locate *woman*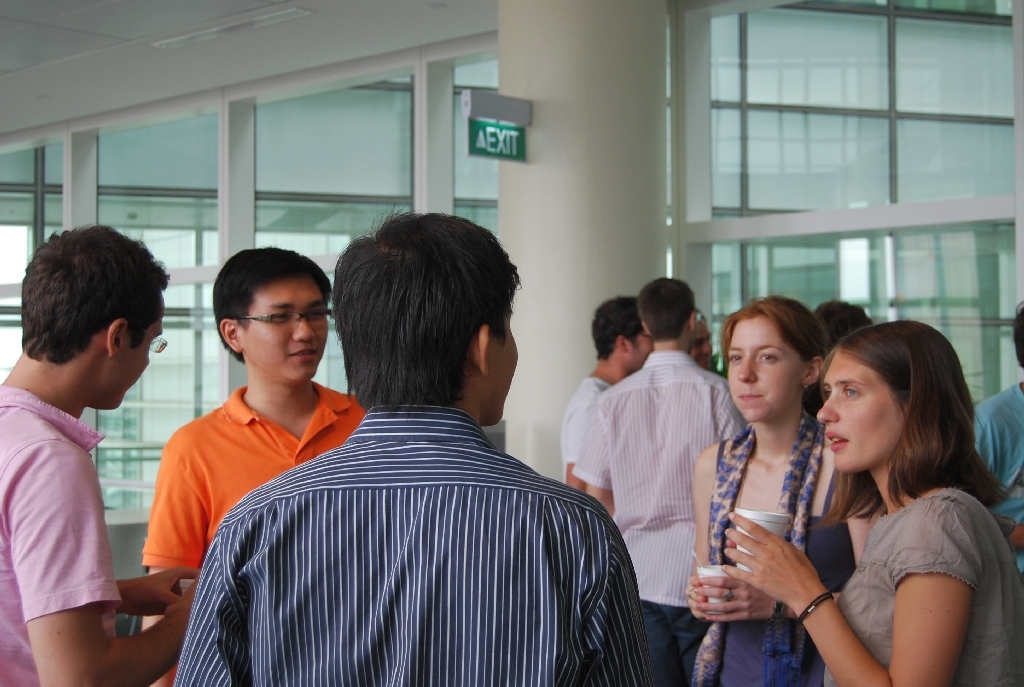
region(724, 319, 1023, 686)
